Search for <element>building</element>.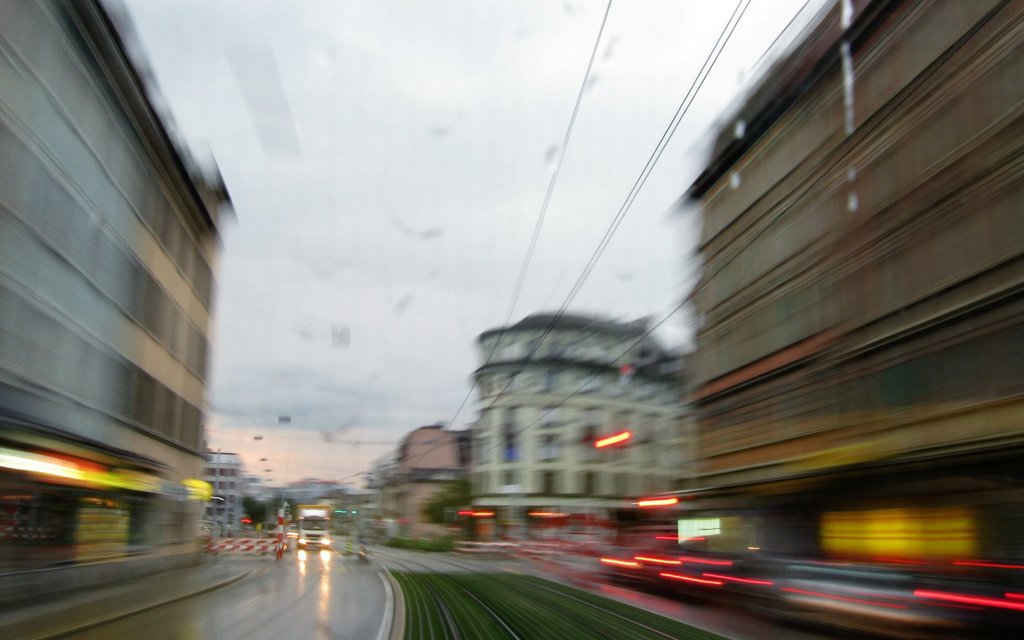
Found at [x1=207, y1=454, x2=248, y2=524].
